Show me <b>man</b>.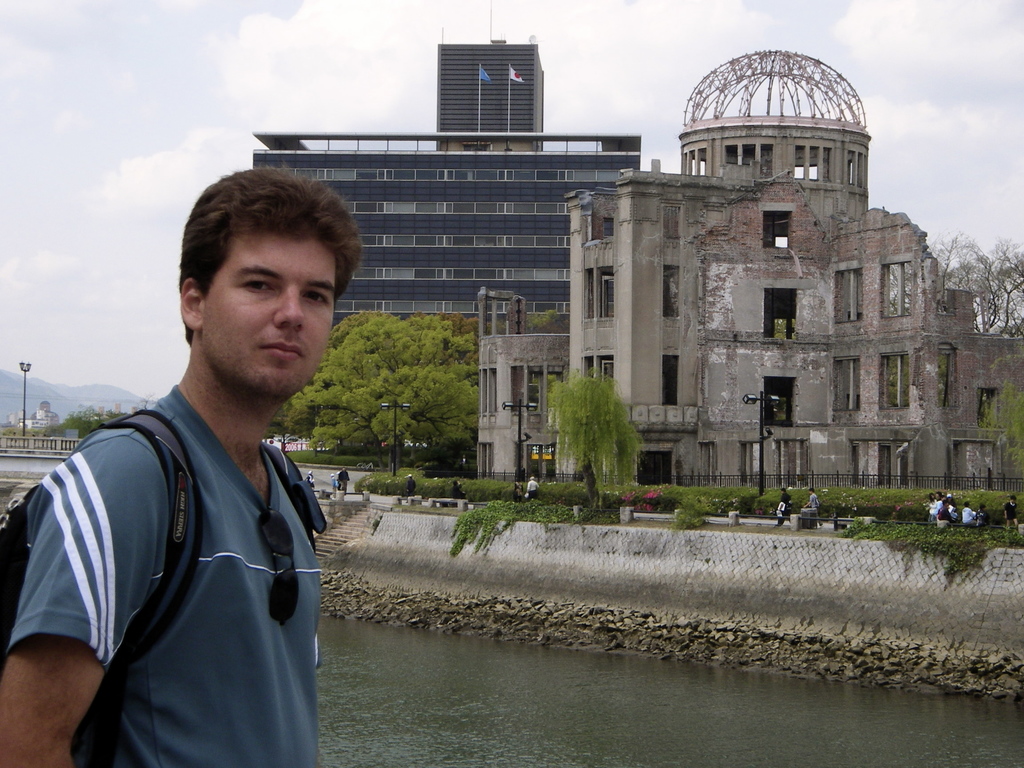
<b>man</b> is here: detection(963, 500, 975, 524).
